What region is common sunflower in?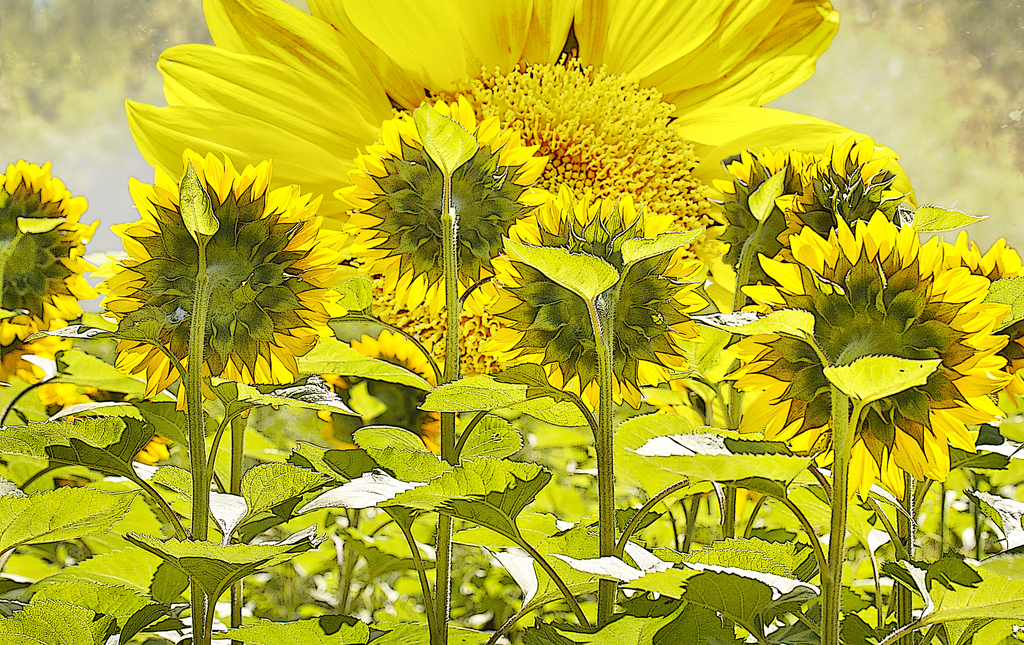
locate(115, 0, 894, 347).
